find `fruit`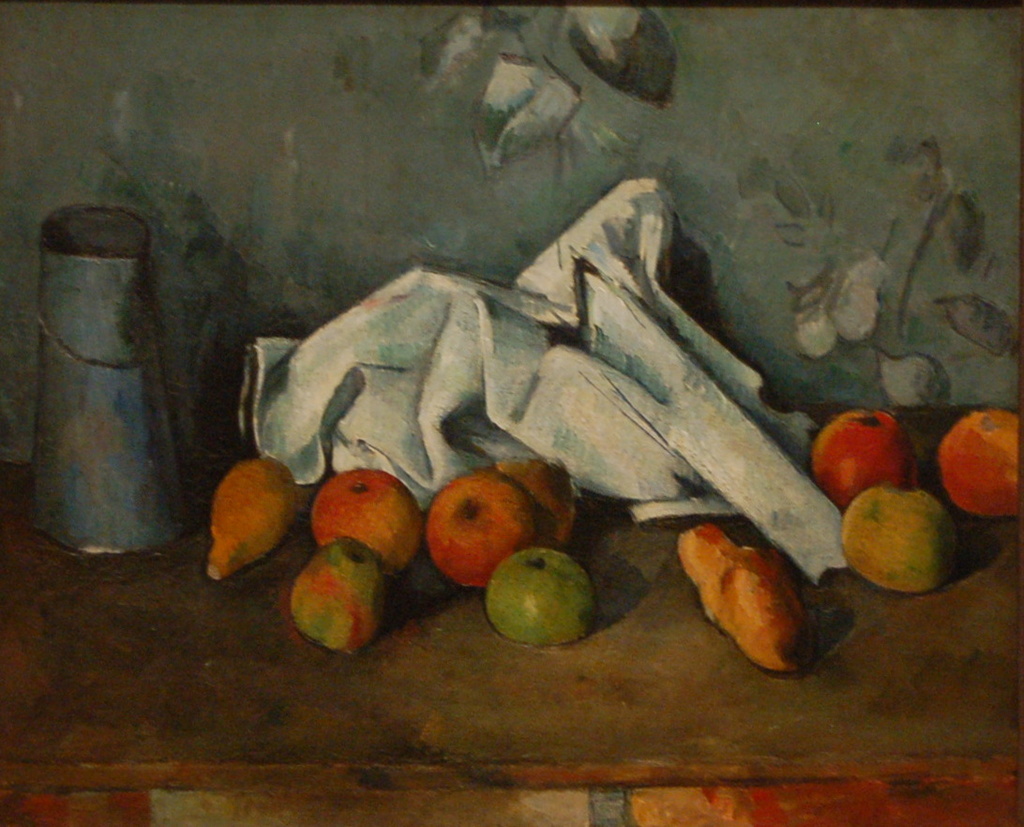
(x1=496, y1=546, x2=609, y2=654)
